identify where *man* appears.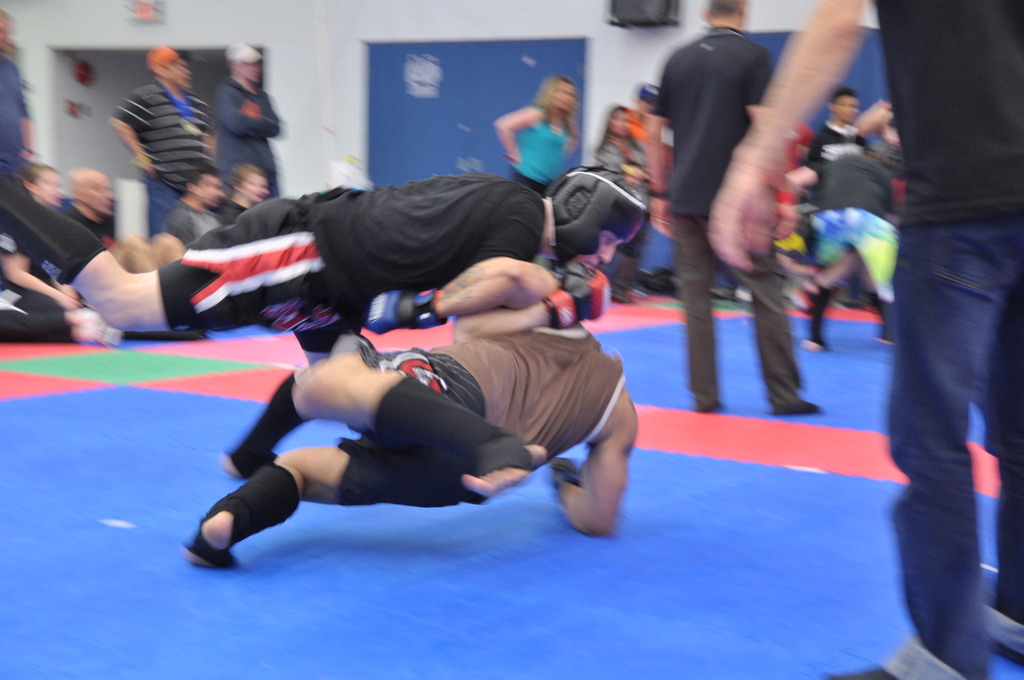
Appears at 175 160 225 242.
